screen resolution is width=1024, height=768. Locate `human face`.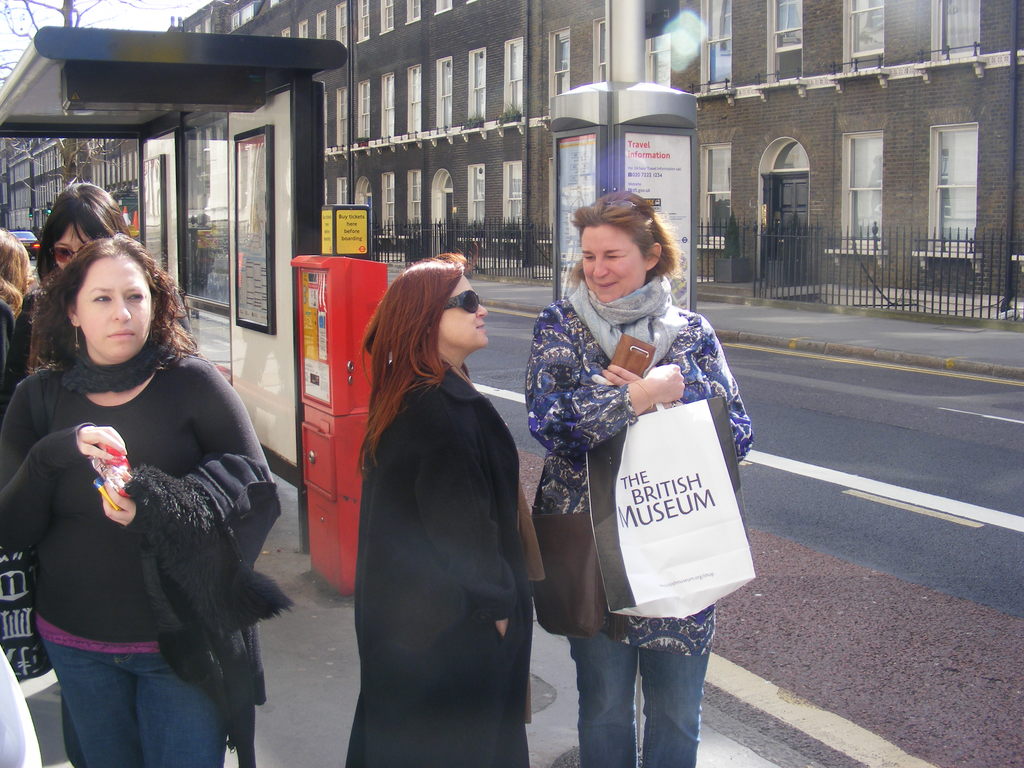
[81,257,153,358].
